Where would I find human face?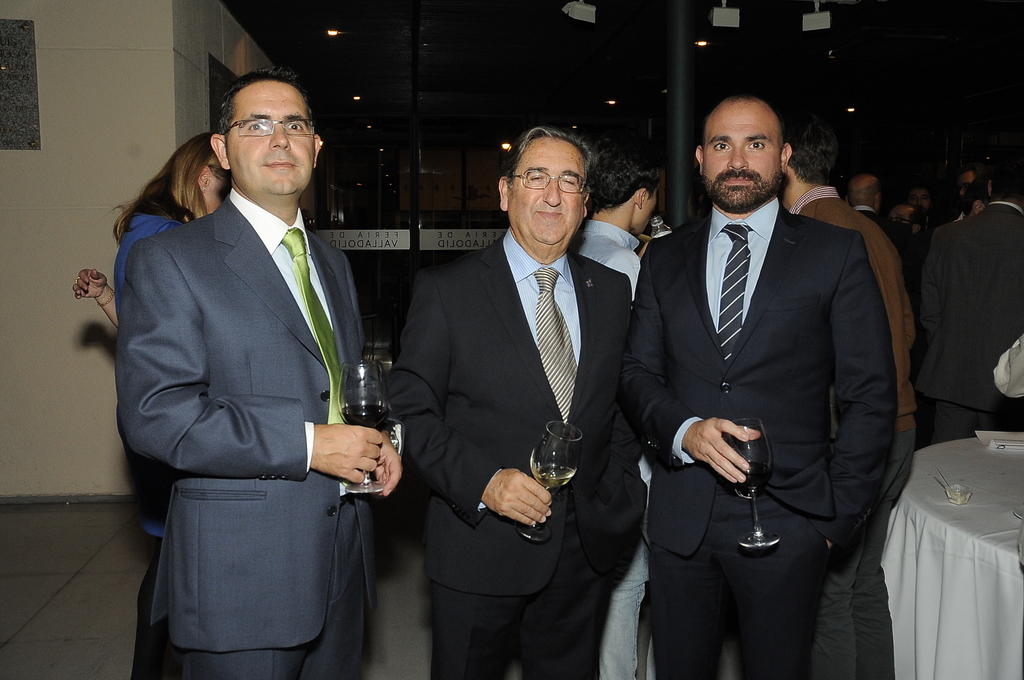
At 508,134,588,245.
